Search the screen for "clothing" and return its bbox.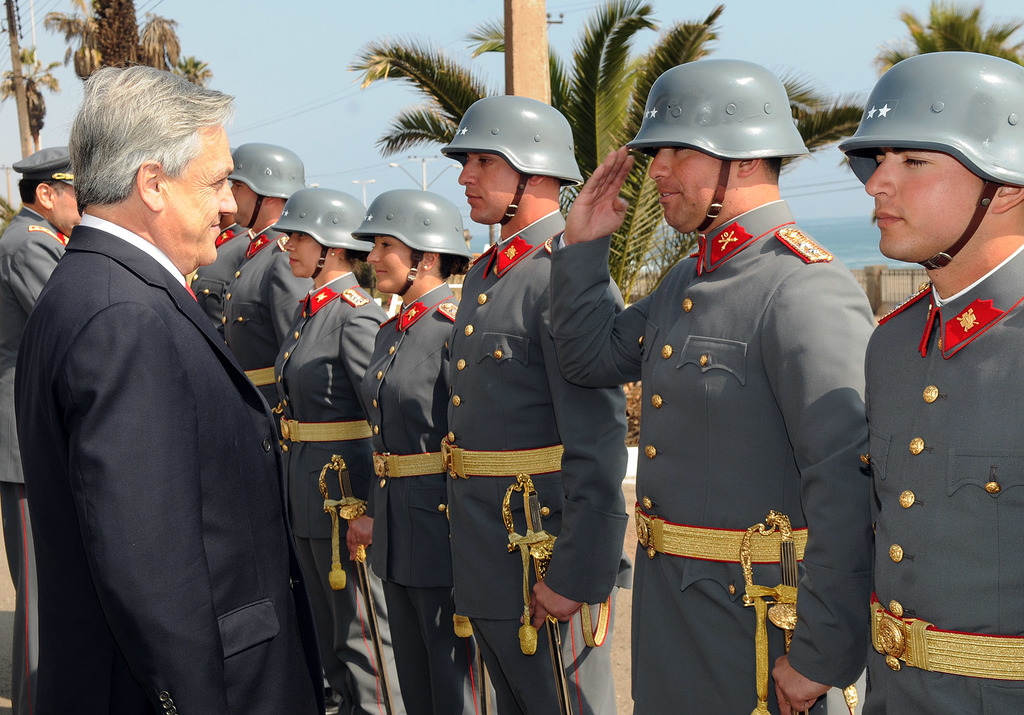
Found: [600, 162, 880, 697].
